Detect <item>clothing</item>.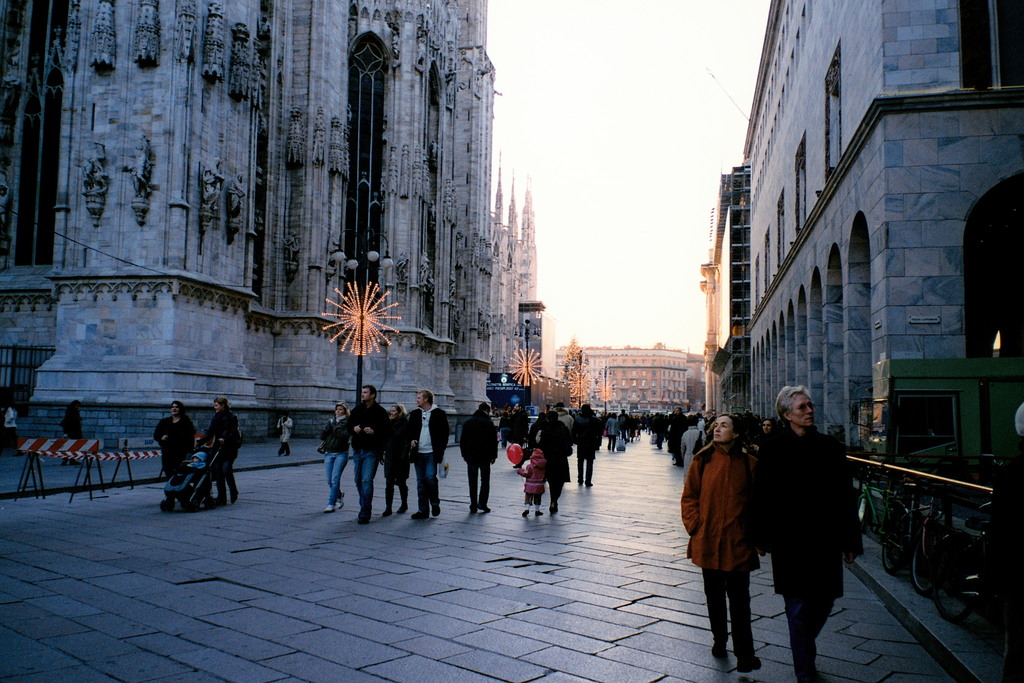
Detected at rect(607, 439, 617, 448).
